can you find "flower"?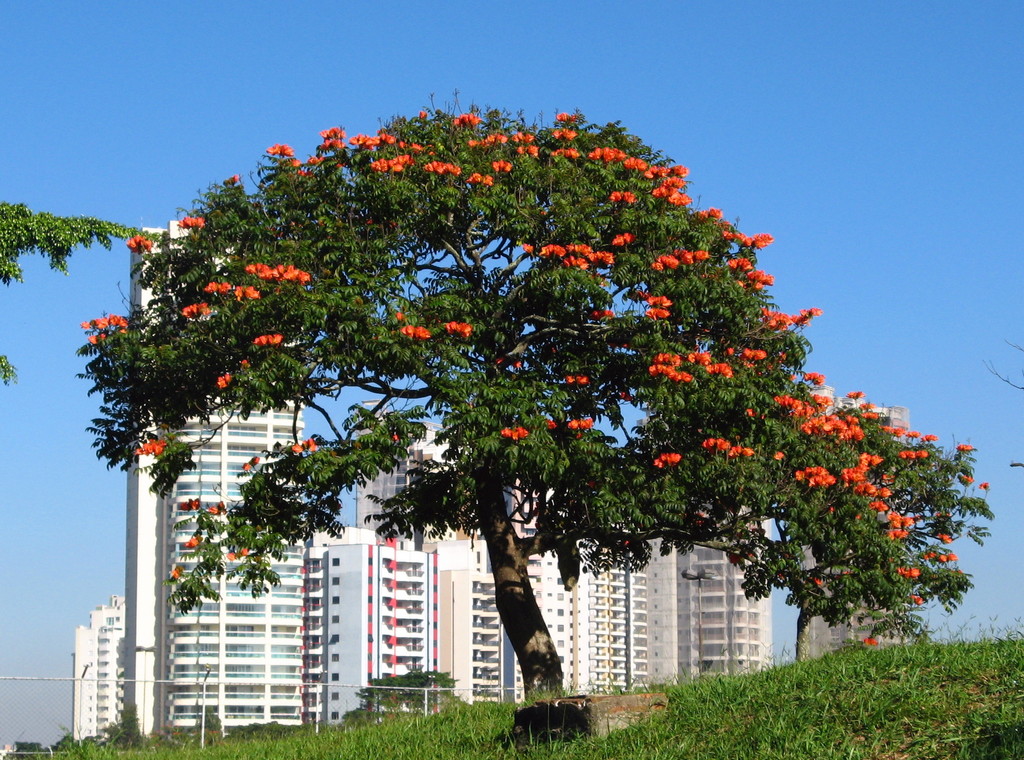
Yes, bounding box: [x1=625, y1=191, x2=641, y2=204].
